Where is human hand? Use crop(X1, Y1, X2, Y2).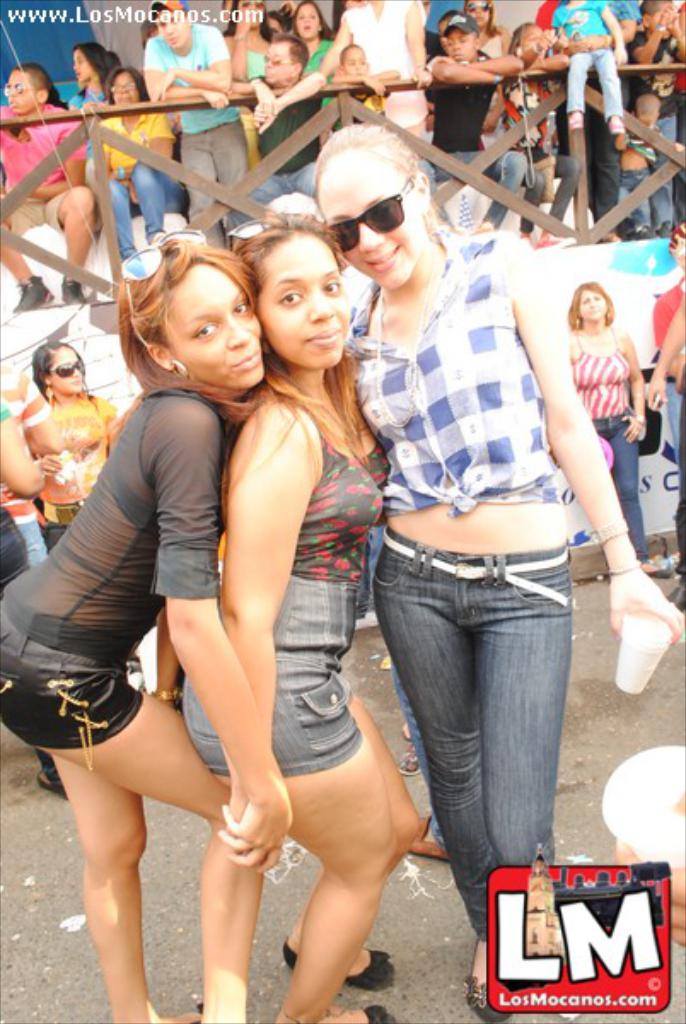
crop(611, 44, 628, 67).
